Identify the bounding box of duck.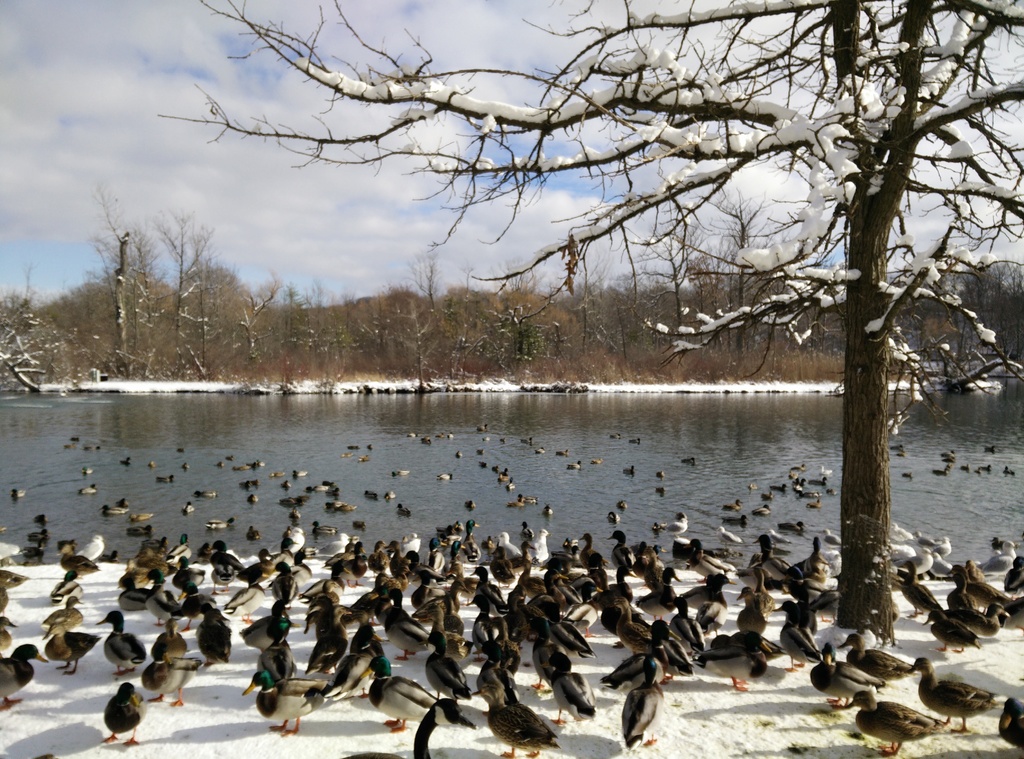
BBox(900, 561, 943, 617).
